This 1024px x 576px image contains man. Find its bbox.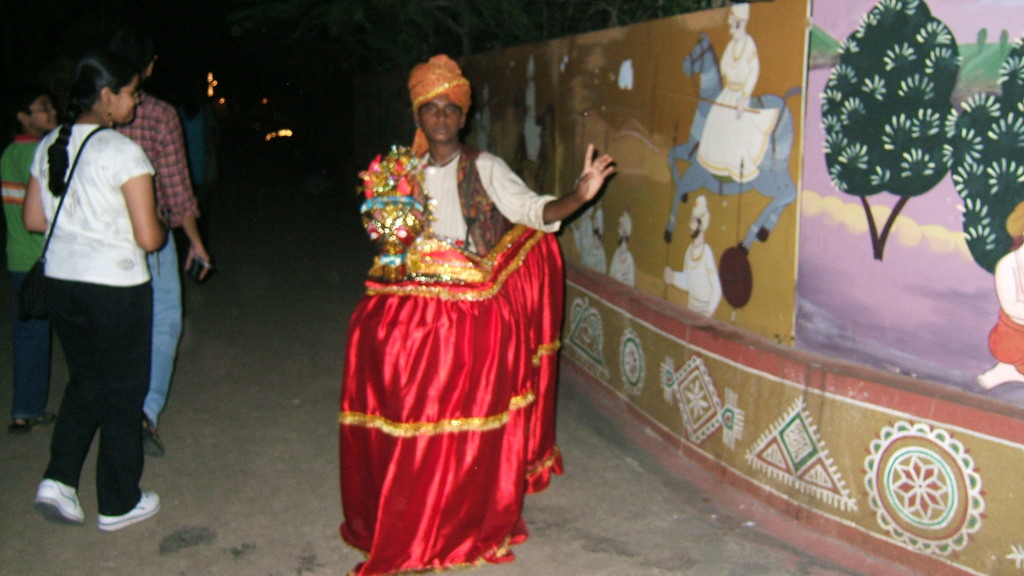
x1=330 y1=92 x2=584 y2=535.
